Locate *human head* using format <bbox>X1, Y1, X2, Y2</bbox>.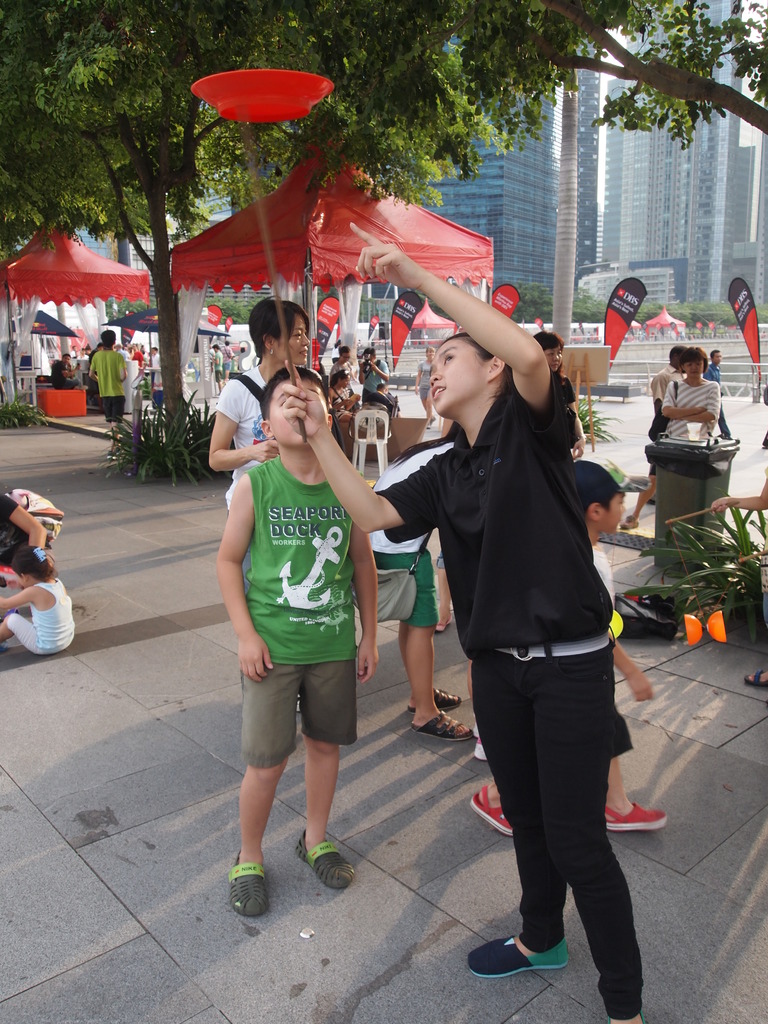
<bbox>245, 296, 310, 364</bbox>.
